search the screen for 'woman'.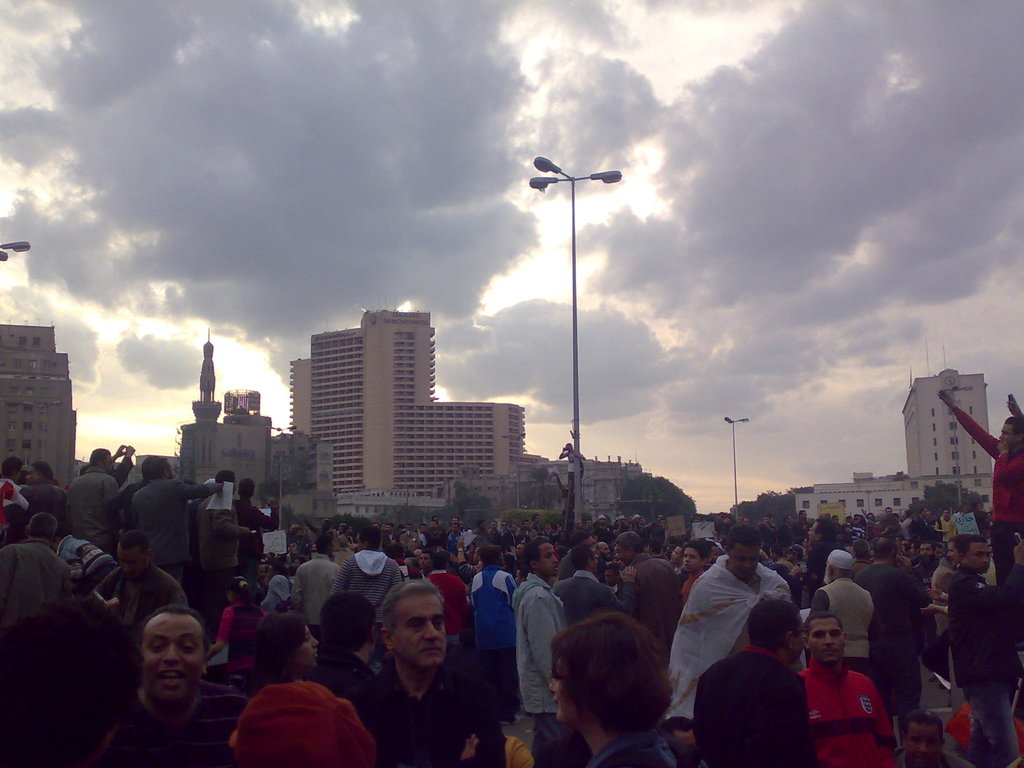
Found at region(552, 612, 677, 767).
